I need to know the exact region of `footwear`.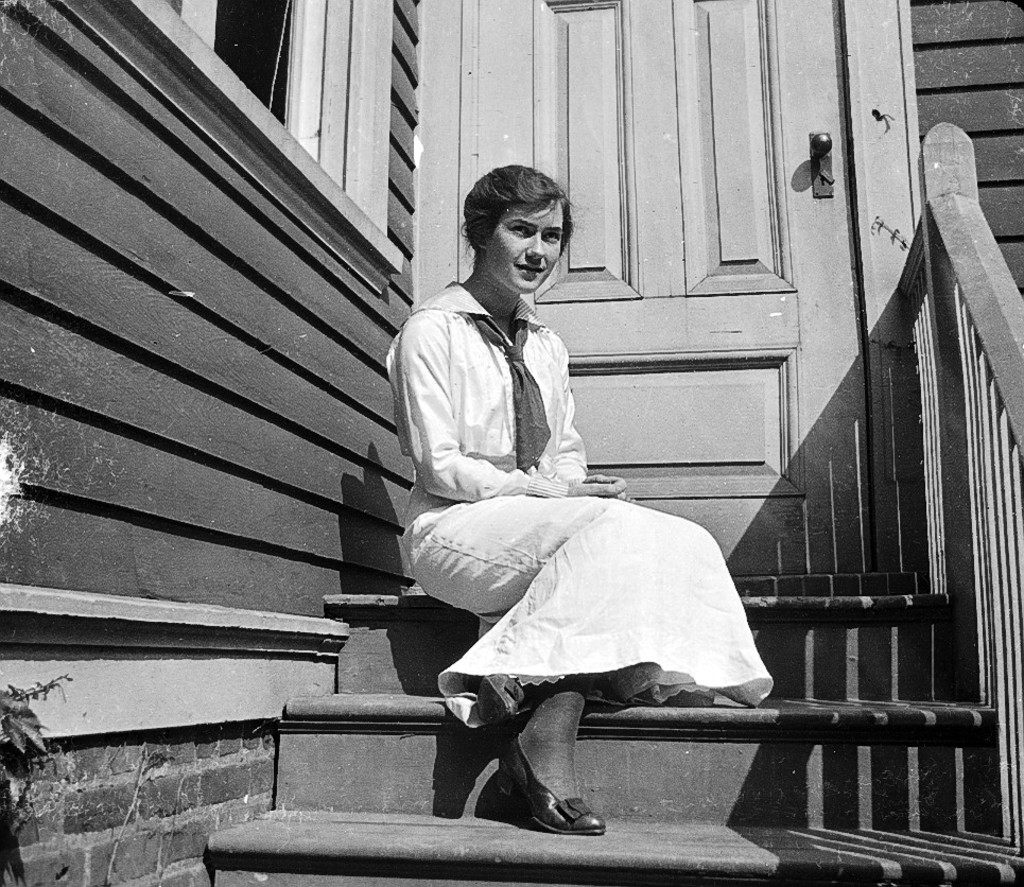
Region: l=463, t=756, r=591, b=846.
